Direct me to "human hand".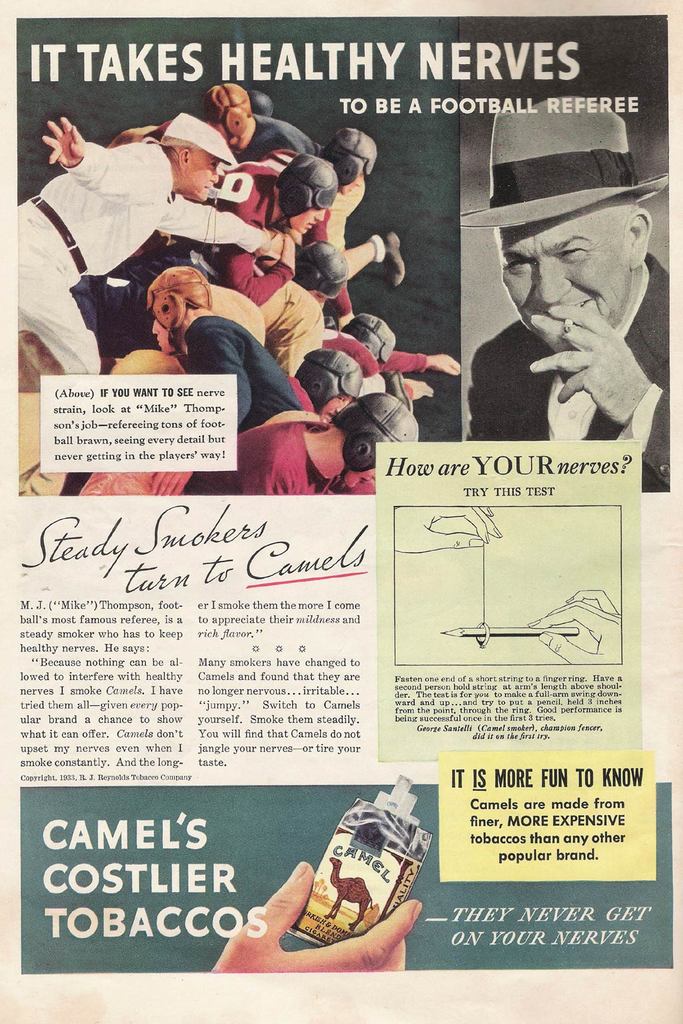
Direction: 526/300/650/433.
